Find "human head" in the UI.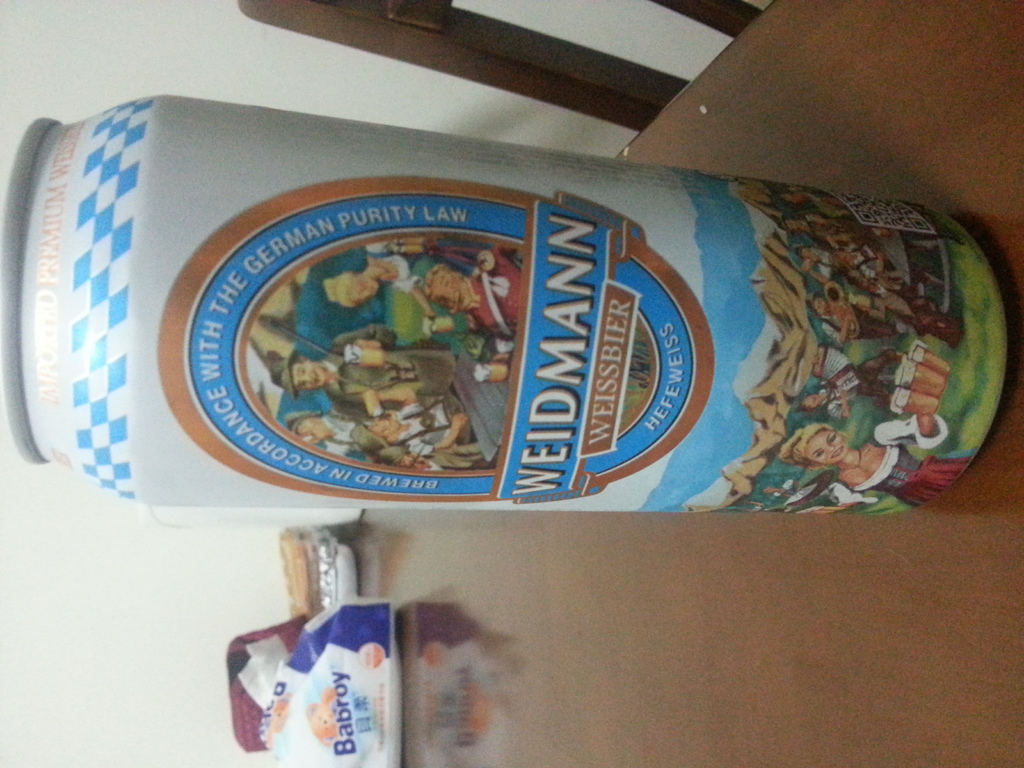
UI element at bbox=[804, 295, 828, 319].
